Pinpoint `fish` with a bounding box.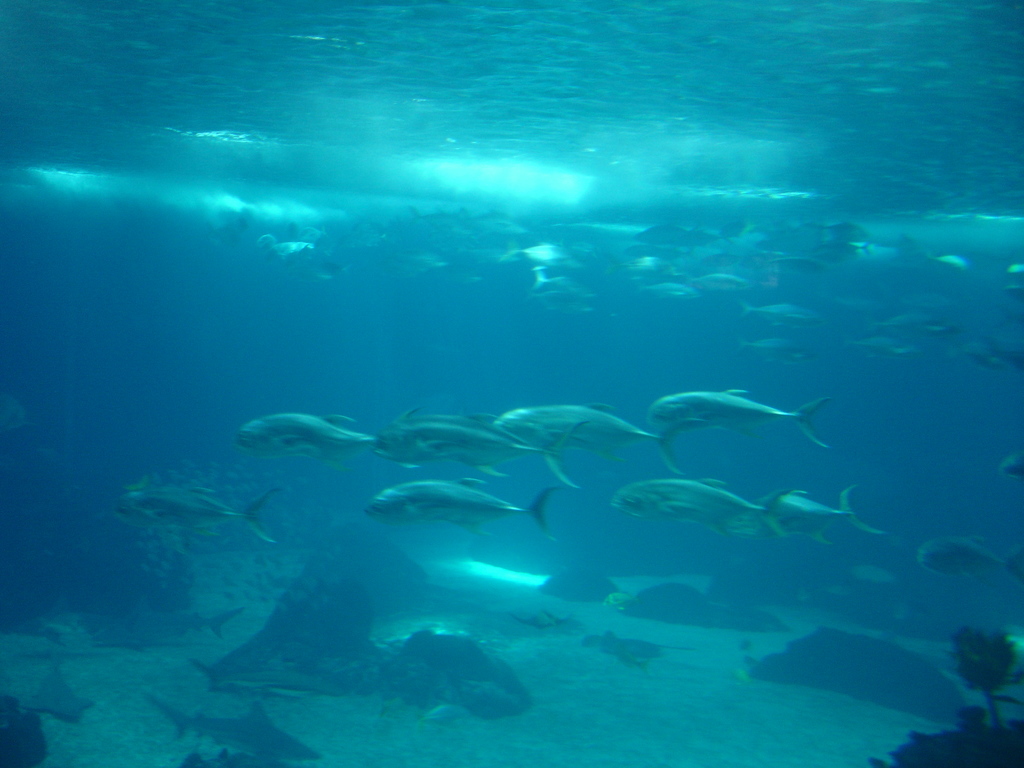
Rect(125, 596, 252, 644).
